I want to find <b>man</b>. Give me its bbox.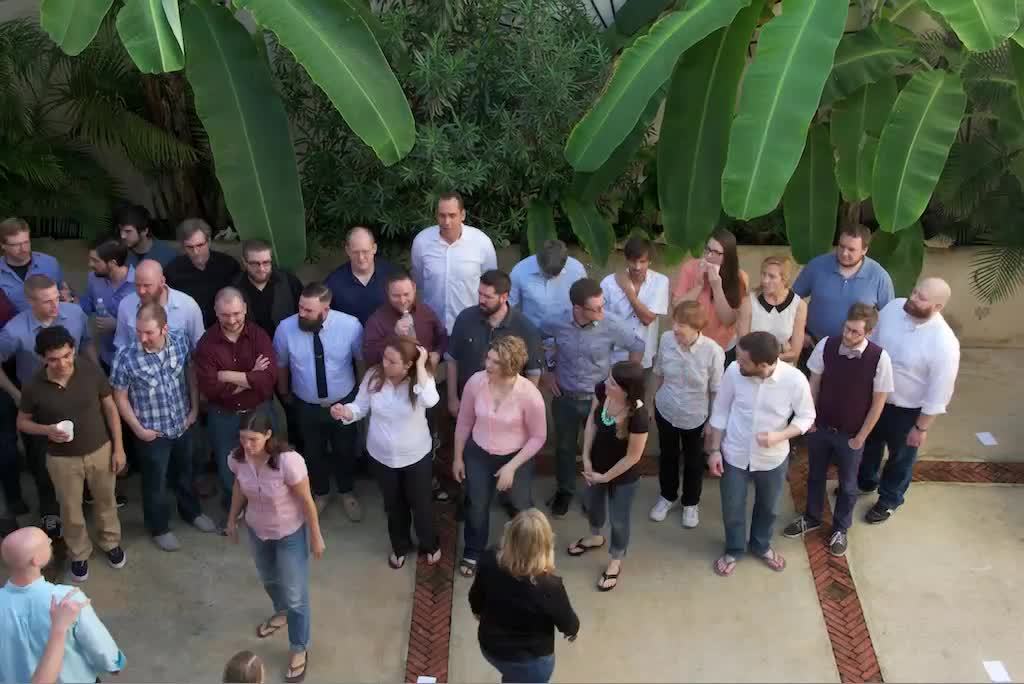
BBox(110, 256, 202, 408).
